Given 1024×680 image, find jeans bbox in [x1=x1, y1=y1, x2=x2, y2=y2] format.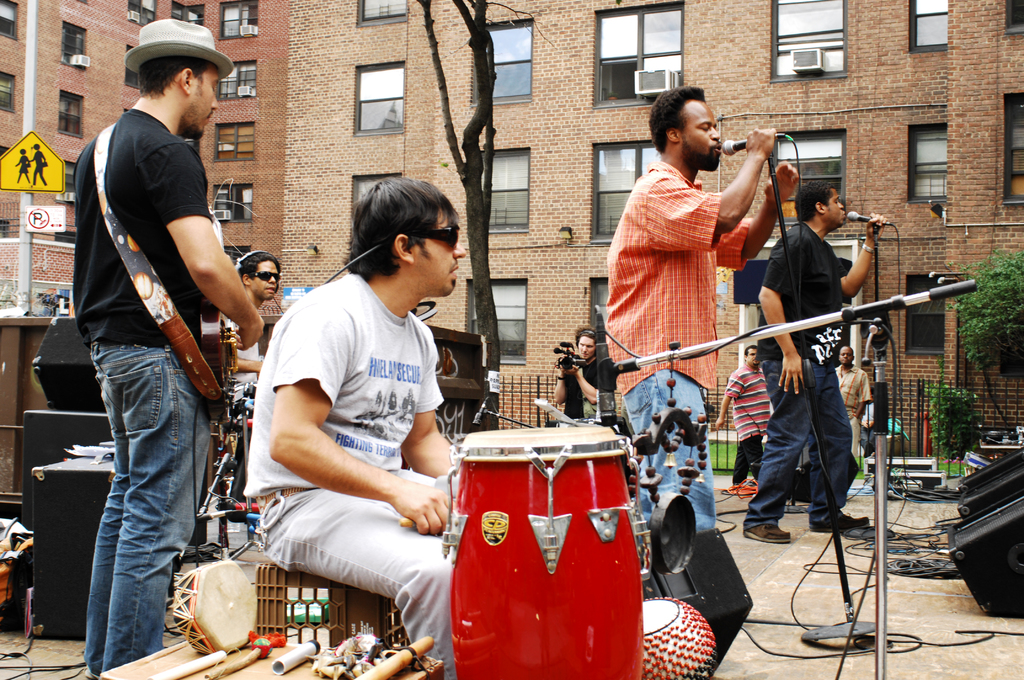
[x1=257, y1=473, x2=455, y2=679].
